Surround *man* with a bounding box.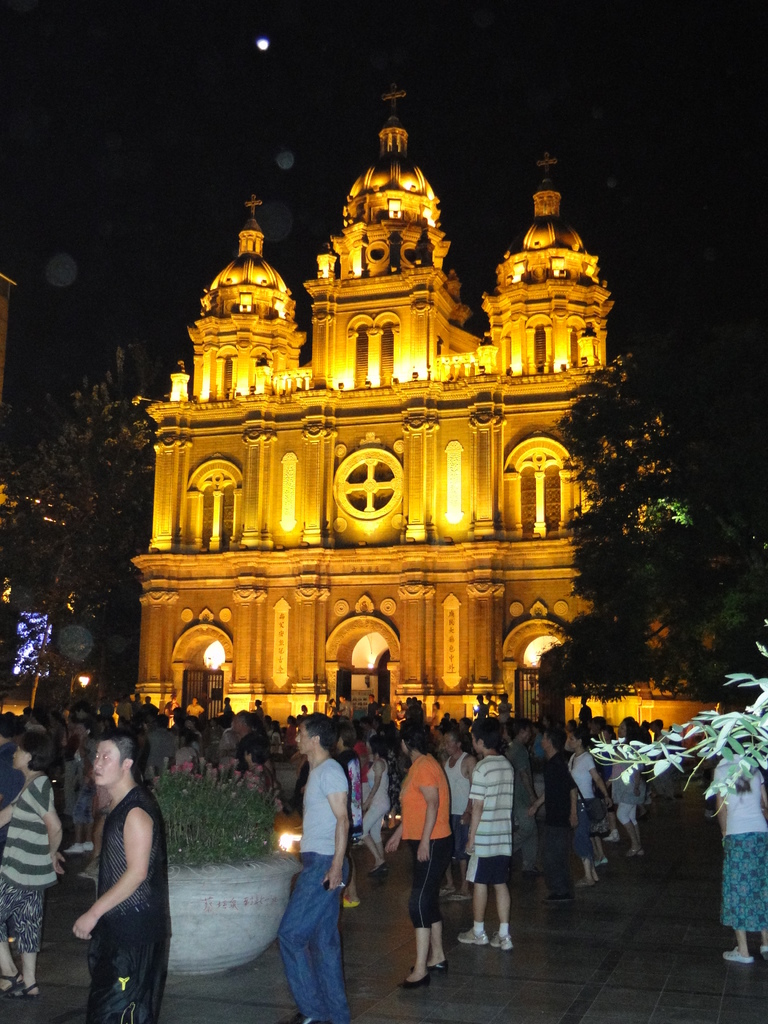
[72, 731, 167, 1023].
